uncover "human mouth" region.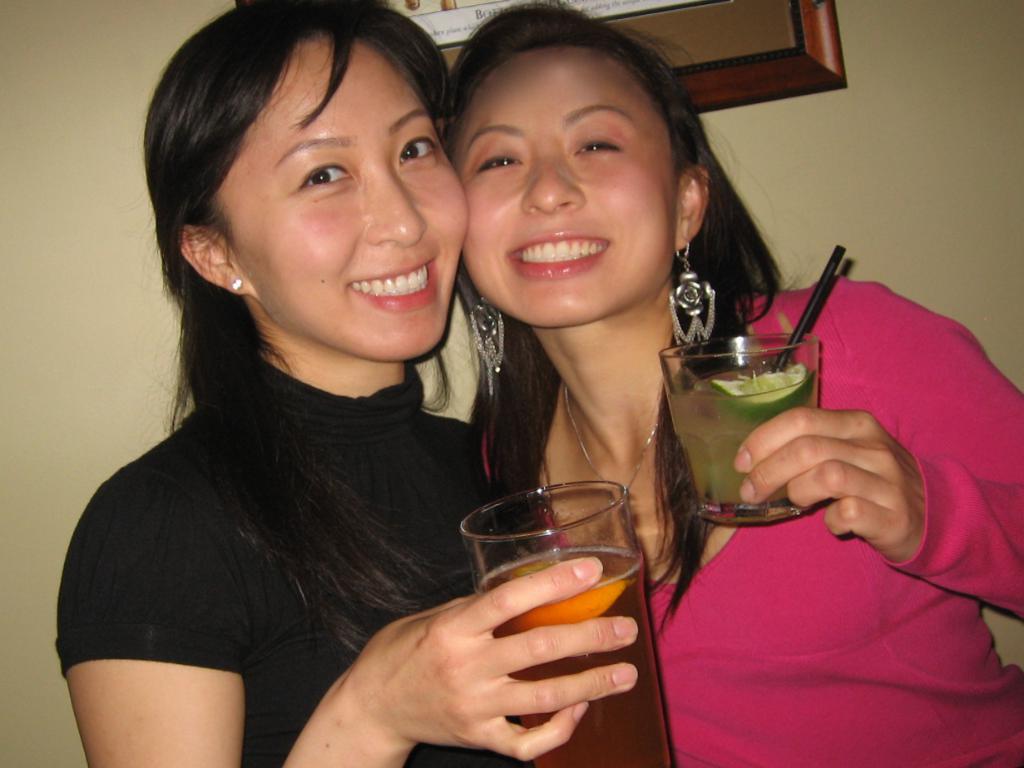
Uncovered: pyautogui.locateOnScreen(344, 250, 439, 317).
